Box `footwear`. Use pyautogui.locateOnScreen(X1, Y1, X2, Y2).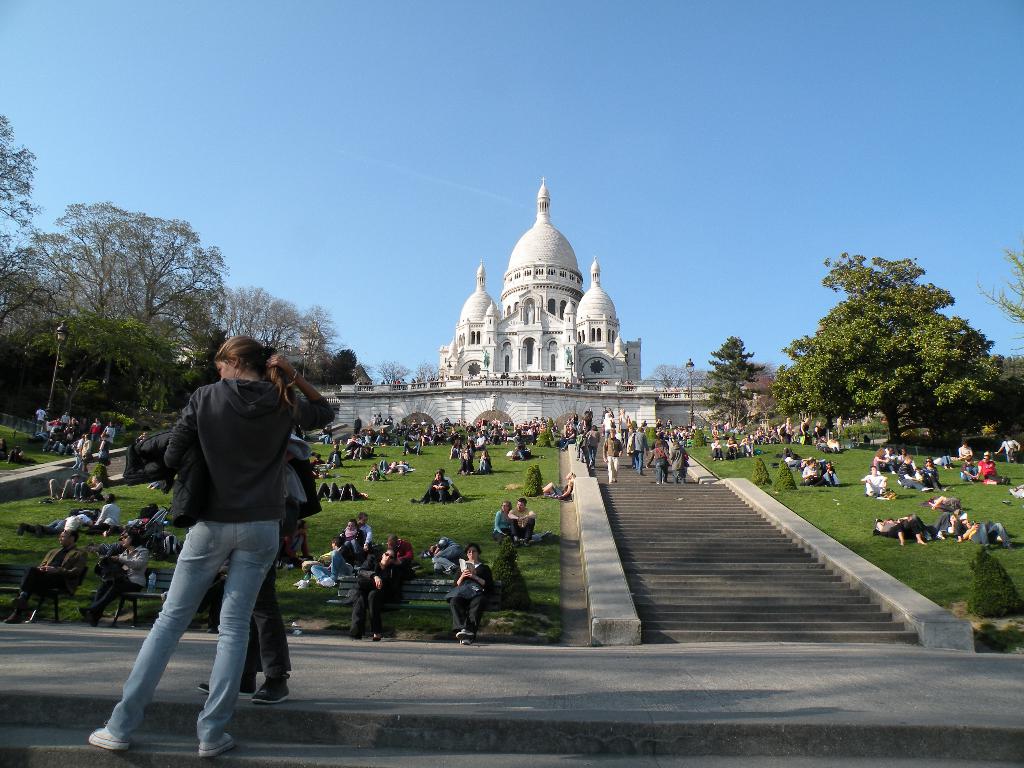
pyautogui.locateOnScreen(4, 612, 28, 627).
